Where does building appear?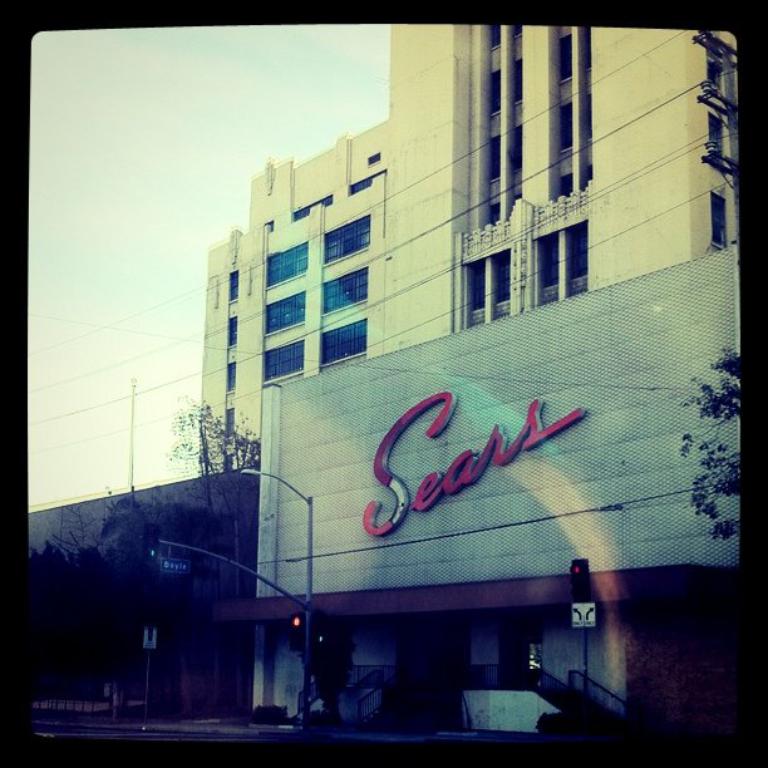
Appears at select_region(31, 245, 742, 735).
